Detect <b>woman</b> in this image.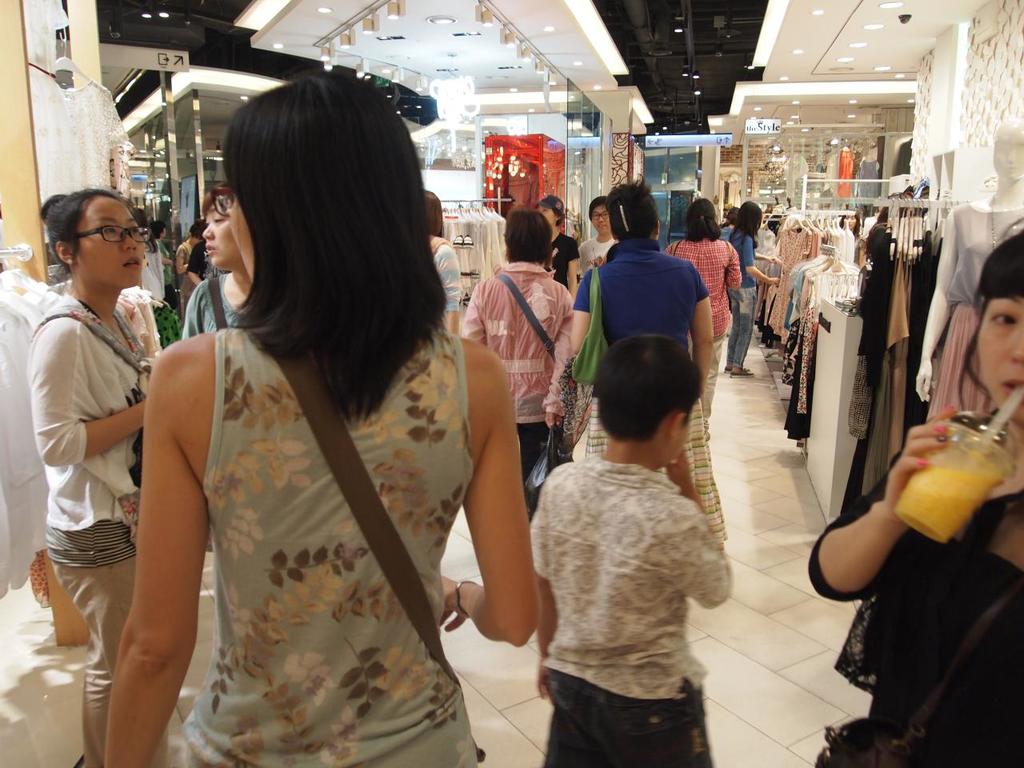
Detection: locate(424, 188, 462, 338).
